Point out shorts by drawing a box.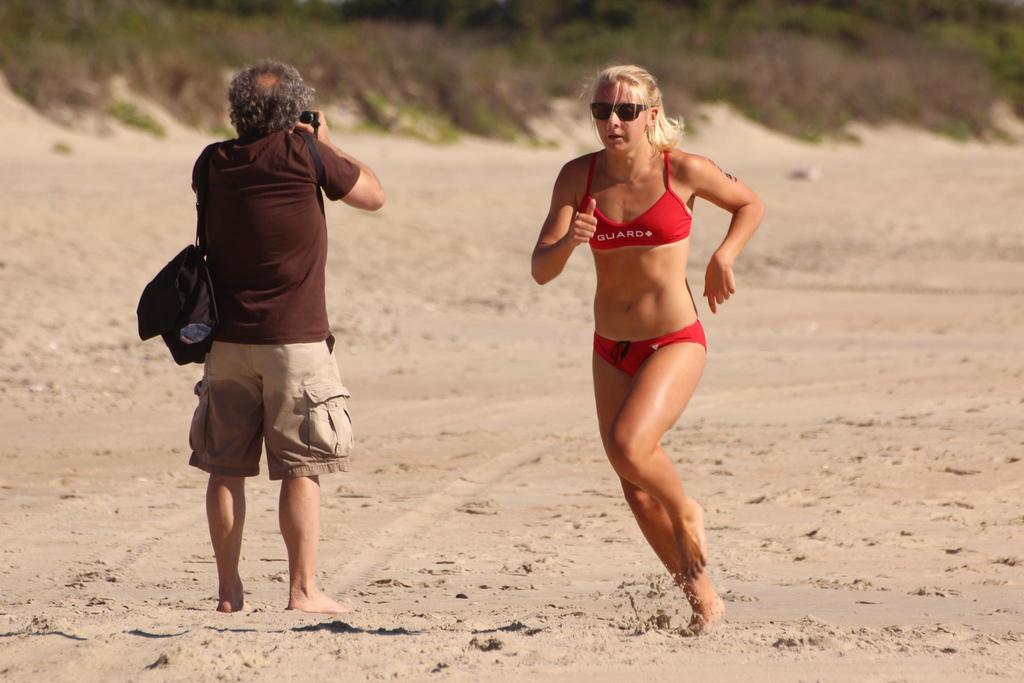
BBox(186, 350, 352, 488).
